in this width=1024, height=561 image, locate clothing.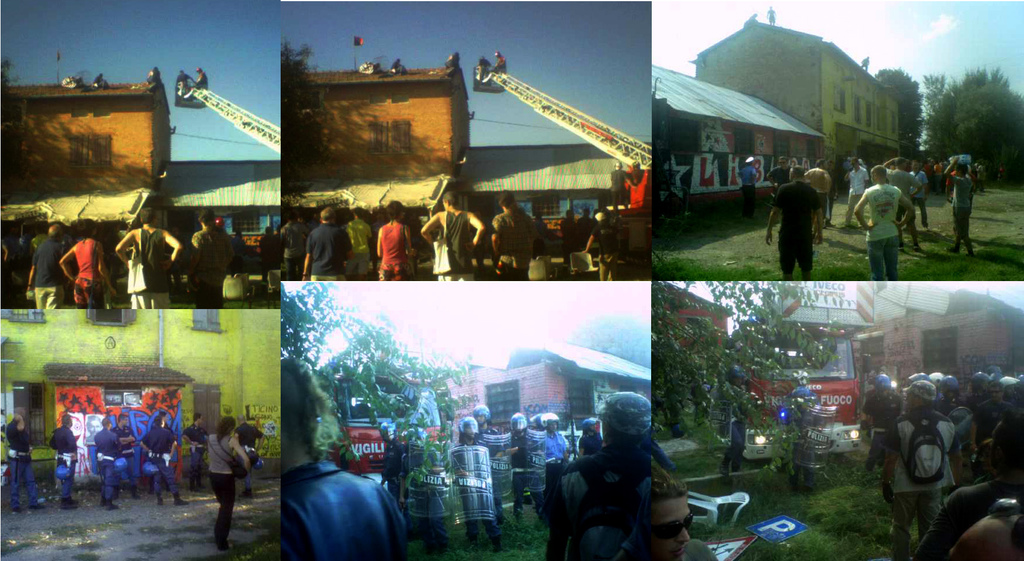
Bounding box: crop(288, 201, 351, 278).
